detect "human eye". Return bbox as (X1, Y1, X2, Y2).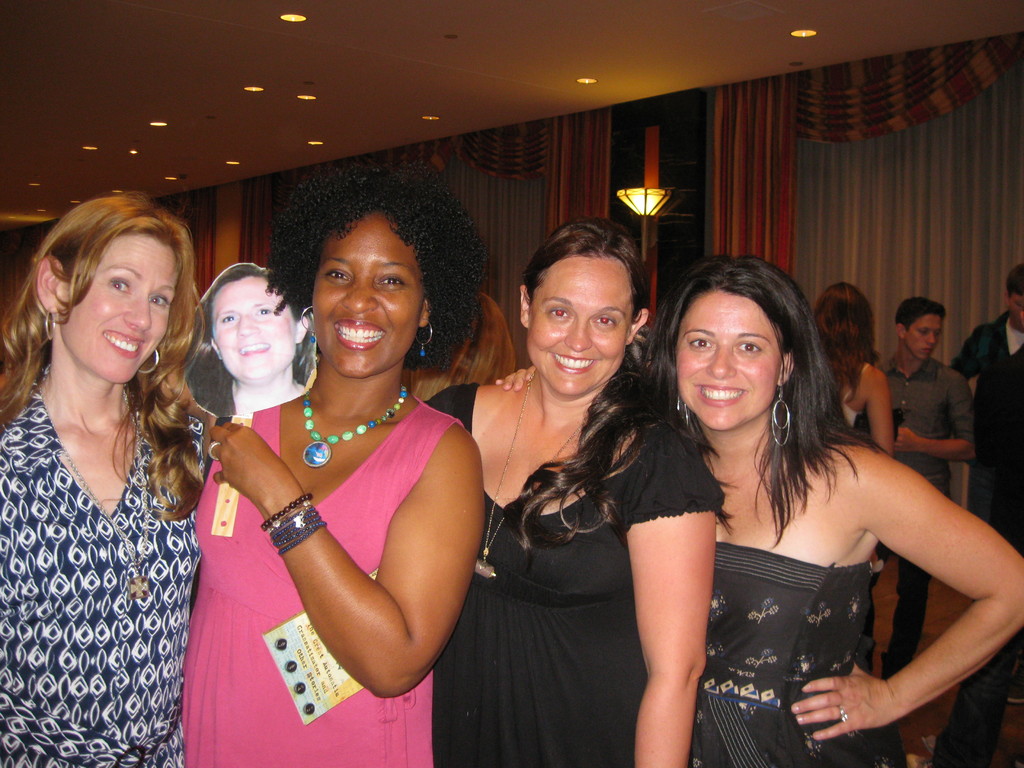
(222, 311, 241, 323).
